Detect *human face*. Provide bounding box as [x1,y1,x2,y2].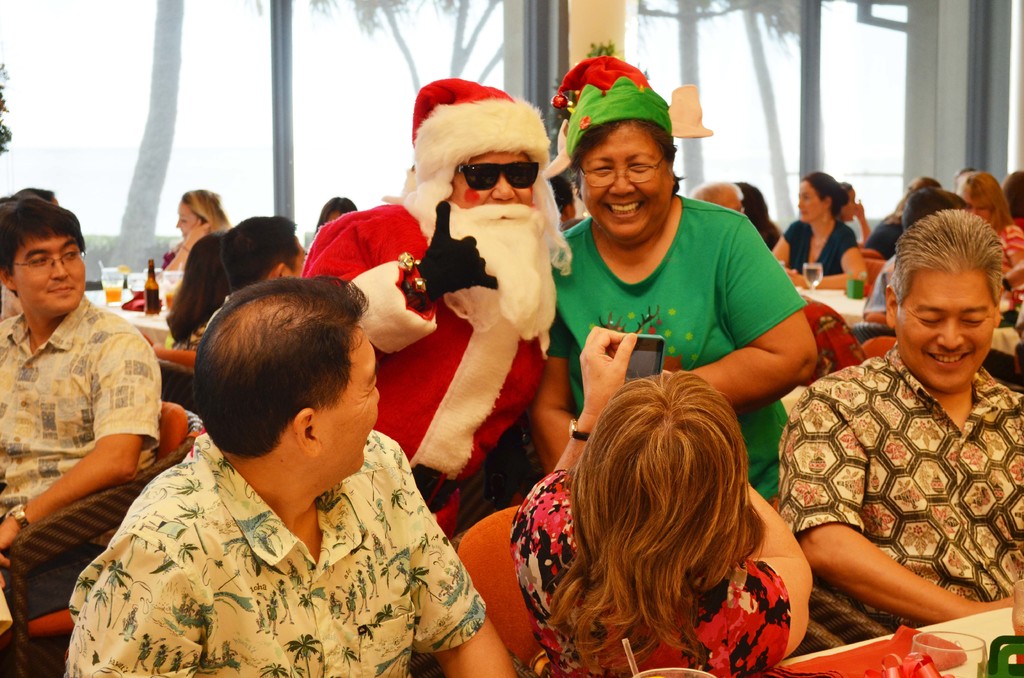
[963,193,992,220].
